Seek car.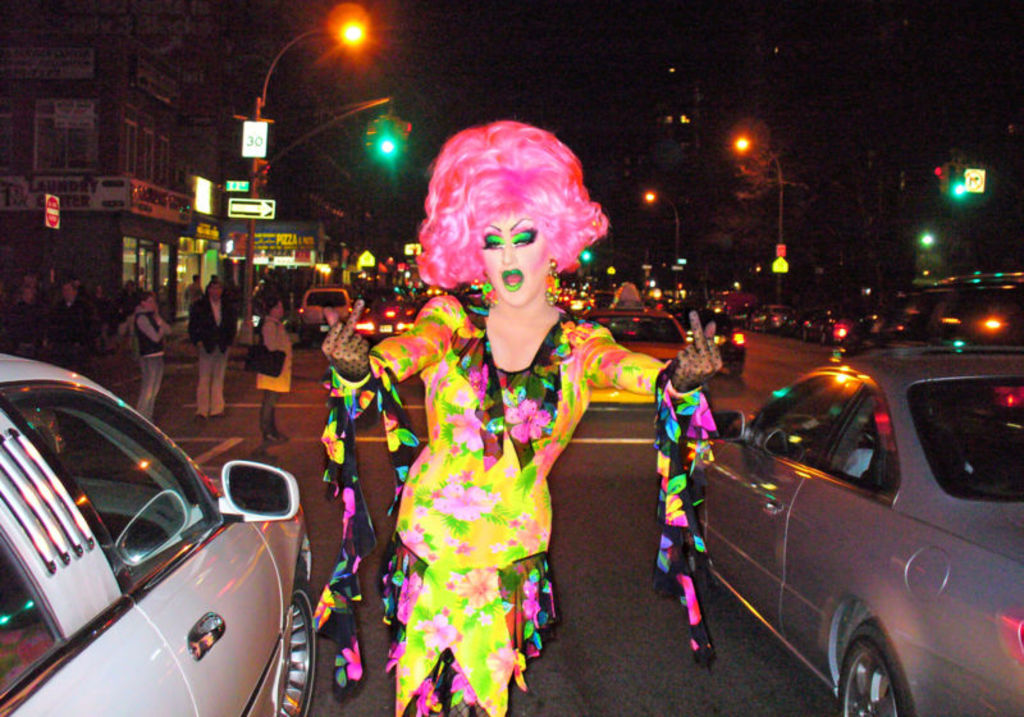
left=692, top=305, right=749, bottom=379.
